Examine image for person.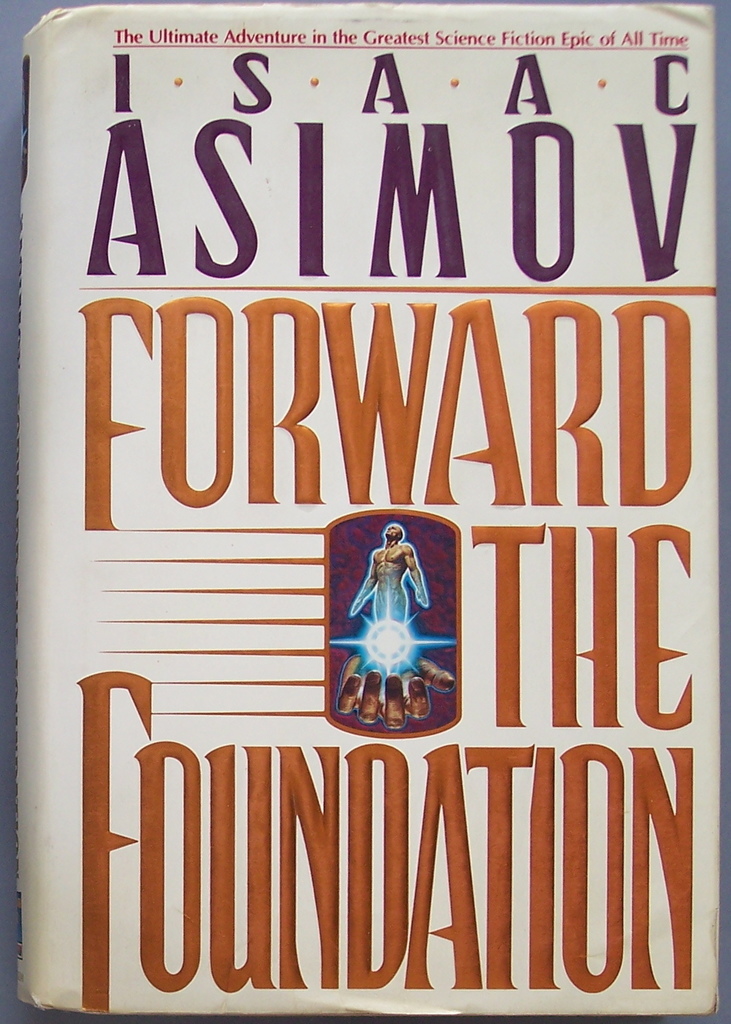
Examination result: (348, 523, 430, 627).
